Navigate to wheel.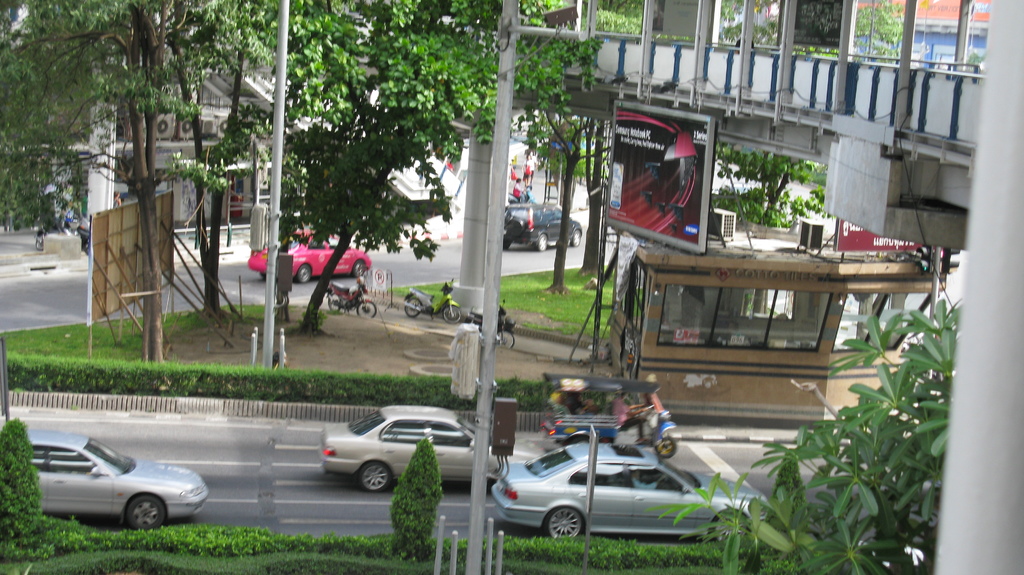
Navigation target: Rect(532, 235, 547, 252).
